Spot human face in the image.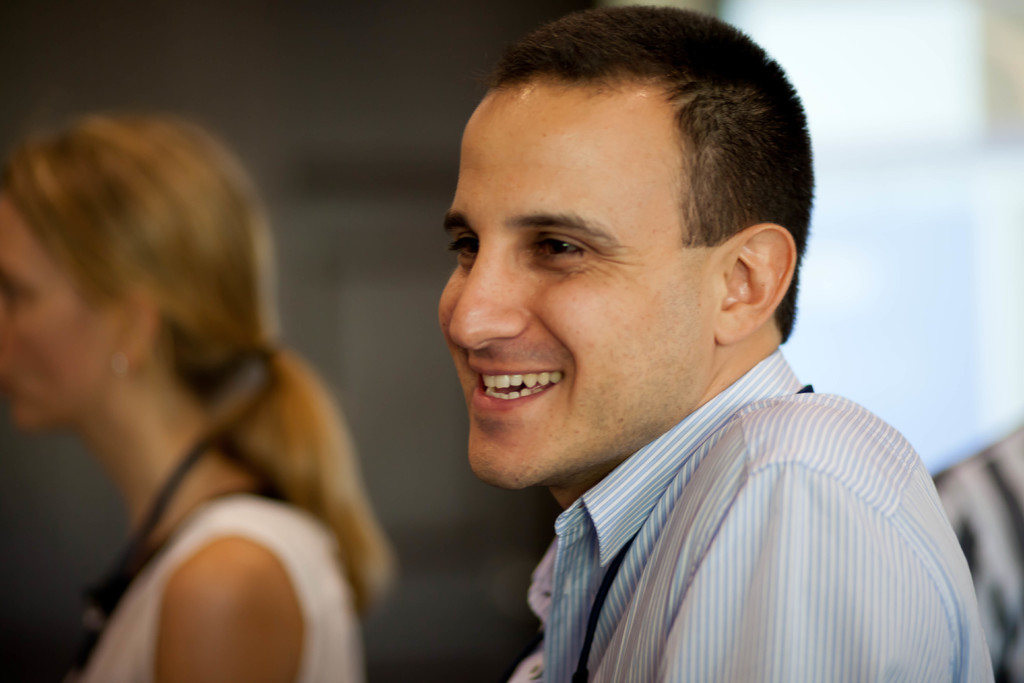
human face found at bbox(442, 81, 715, 487).
